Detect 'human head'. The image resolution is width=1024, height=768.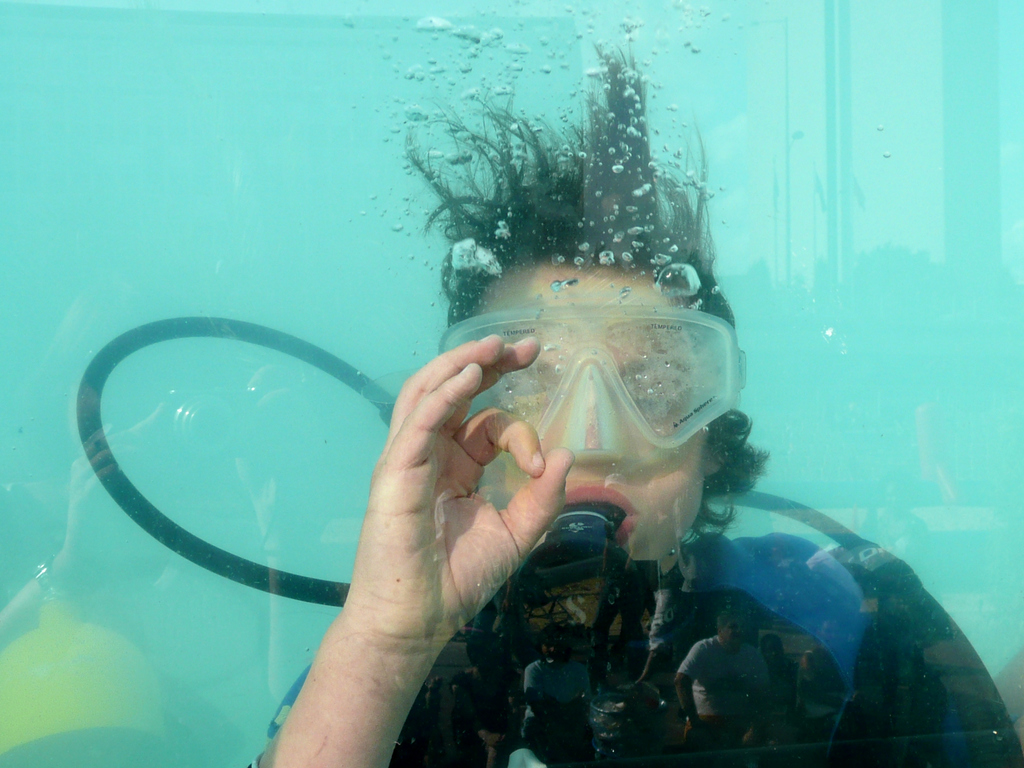
bbox(429, 245, 763, 598).
